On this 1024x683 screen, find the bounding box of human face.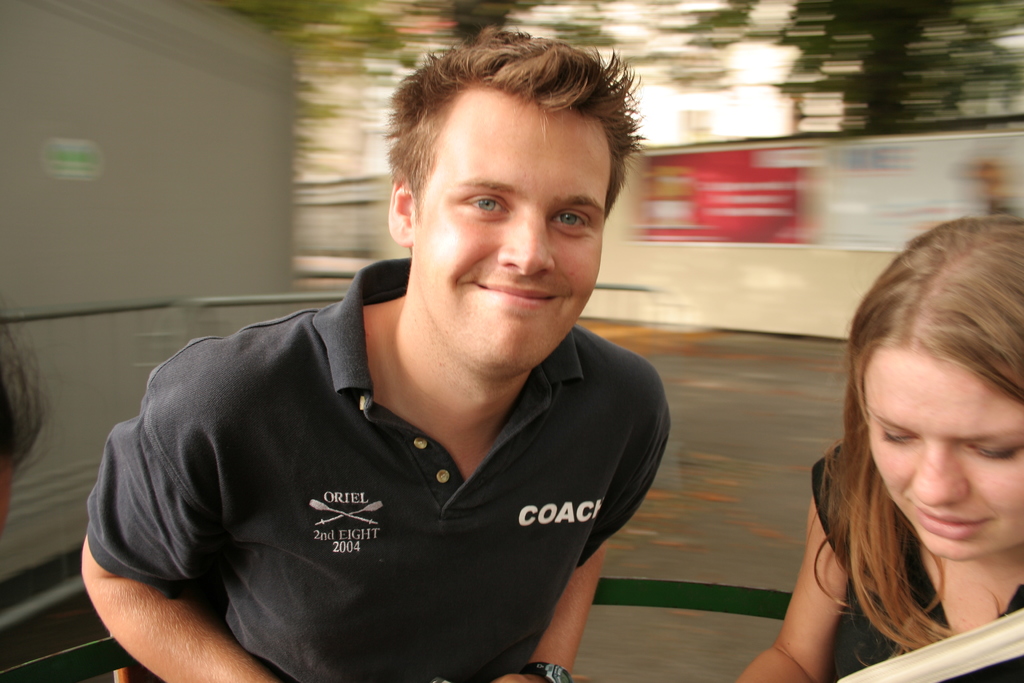
Bounding box: bbox(414, 103, 624, 375).
